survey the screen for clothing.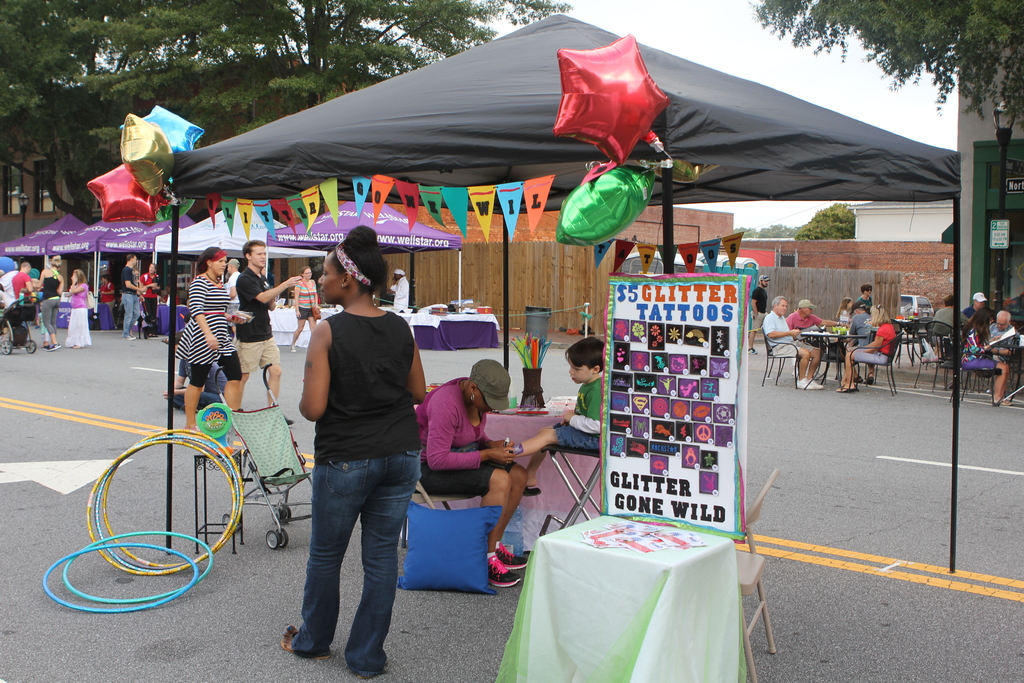
Survey found: region(961, 306, 979, 319).
